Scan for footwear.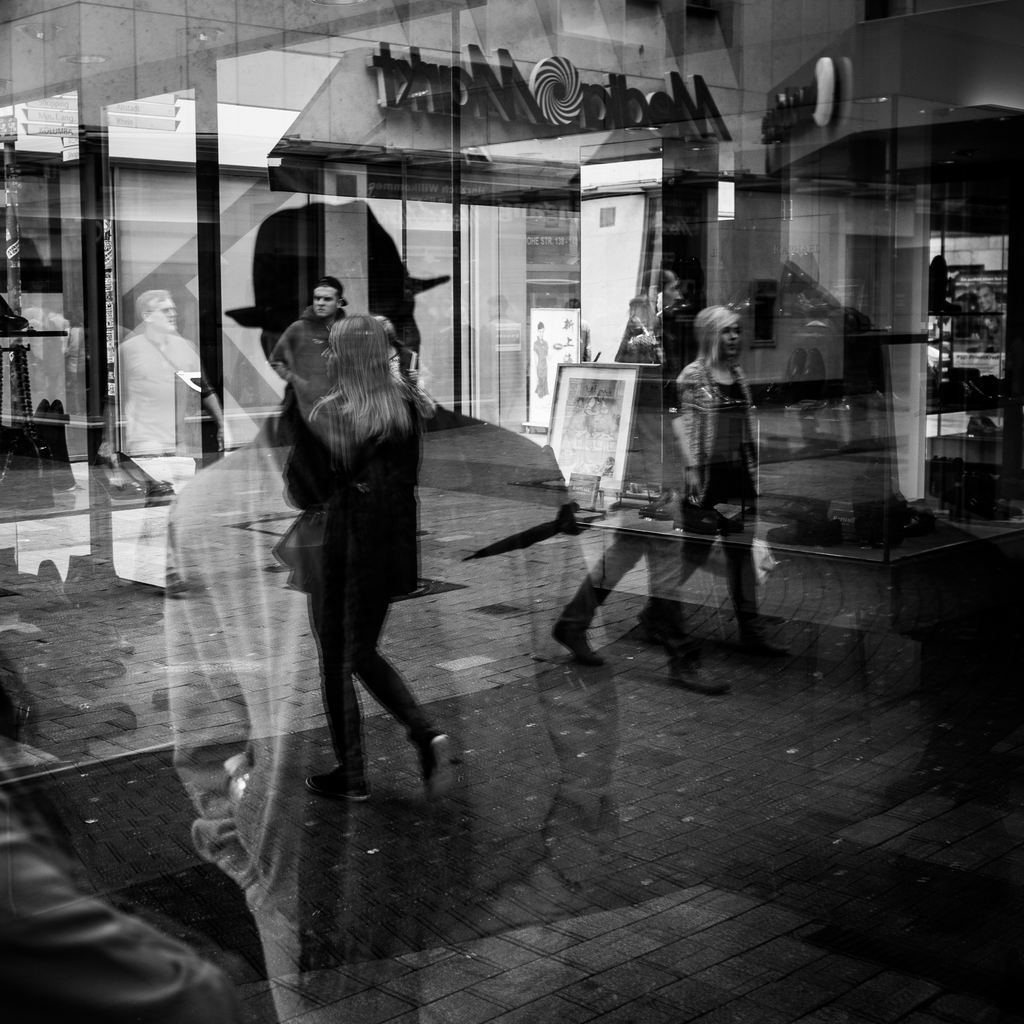
Scan result: left=415, top=726, right=456, bottom=806.
